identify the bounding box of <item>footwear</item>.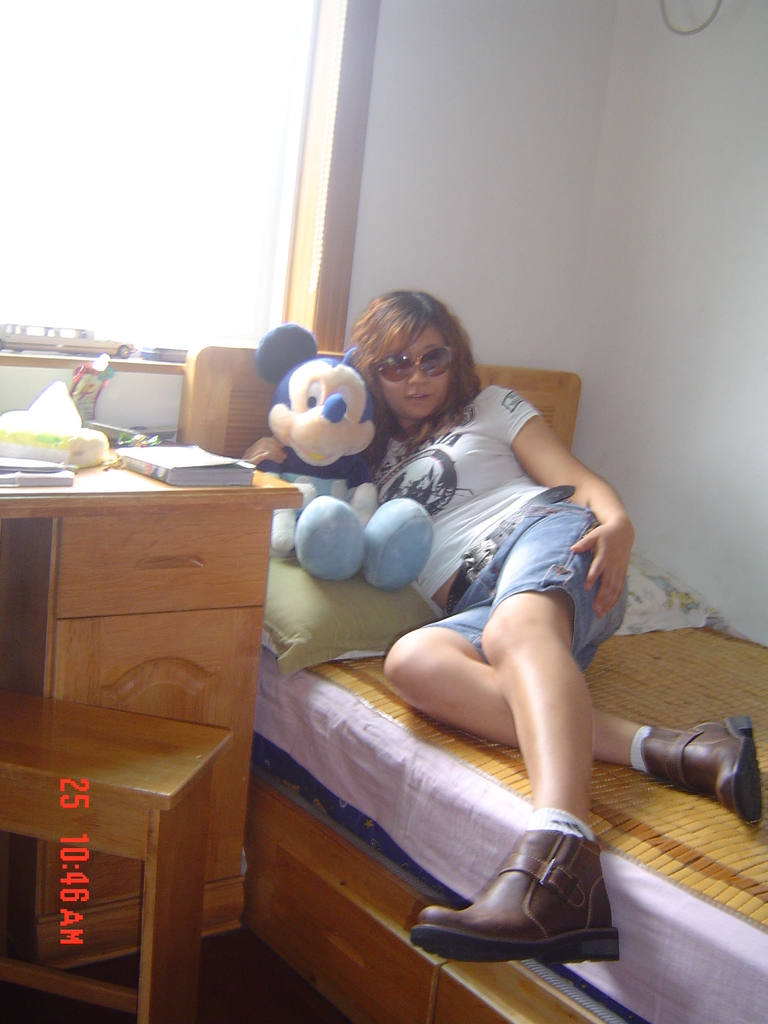
<region>643, 708, 767, 829</region>.
